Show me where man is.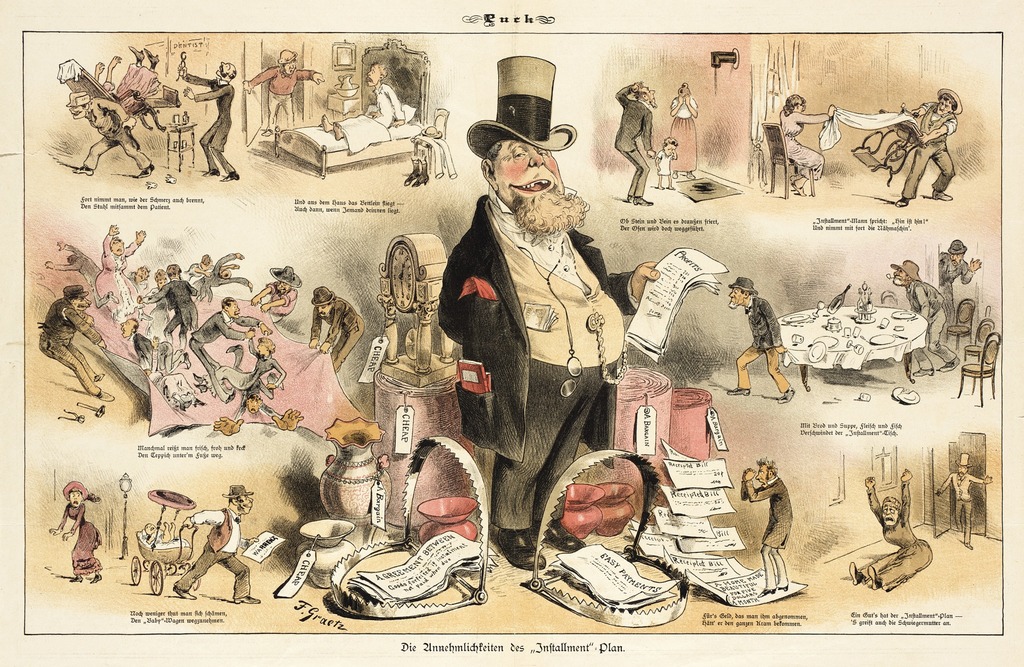
man is at region(899, 84, 953, 205).
